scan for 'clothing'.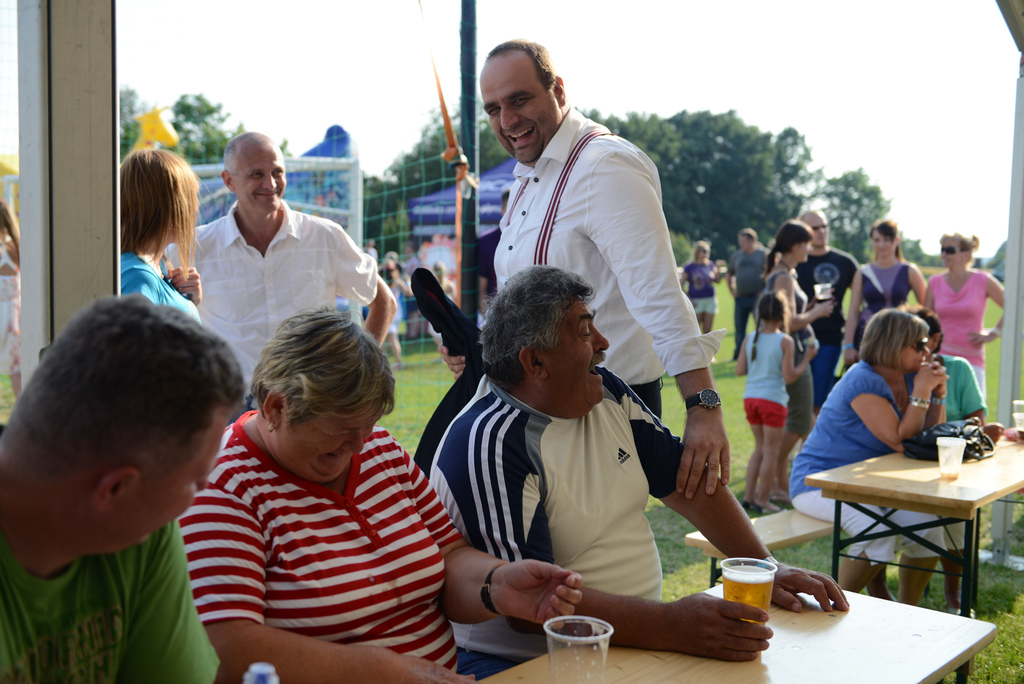
Scan result: bbox=[685, 259, 713, 293].
